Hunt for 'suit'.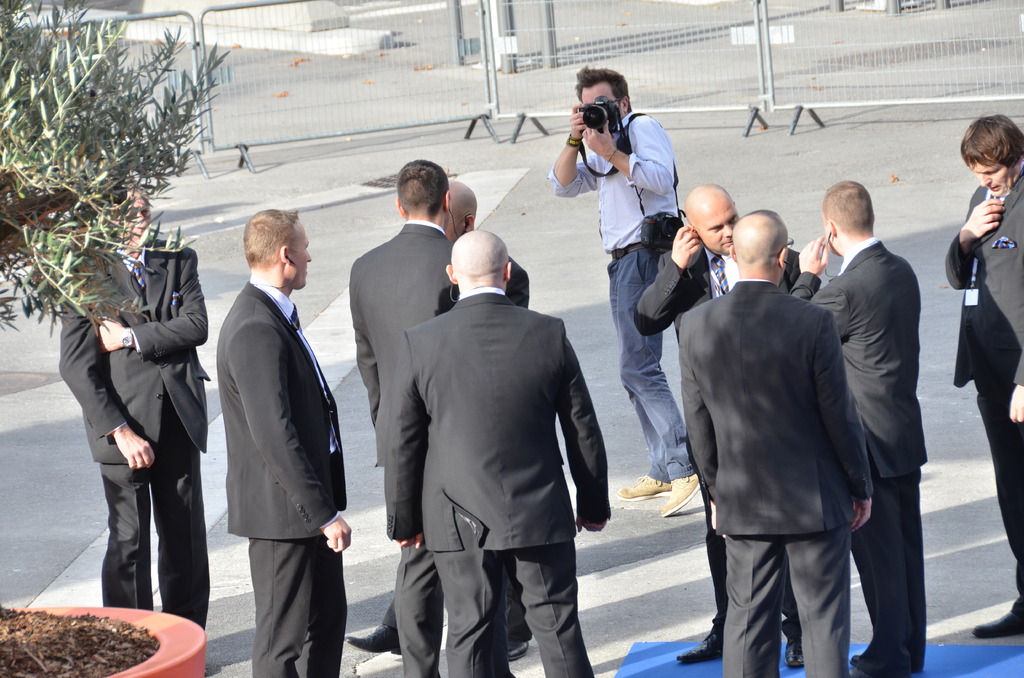
Hunted down at [346, 214, 451, 677].
